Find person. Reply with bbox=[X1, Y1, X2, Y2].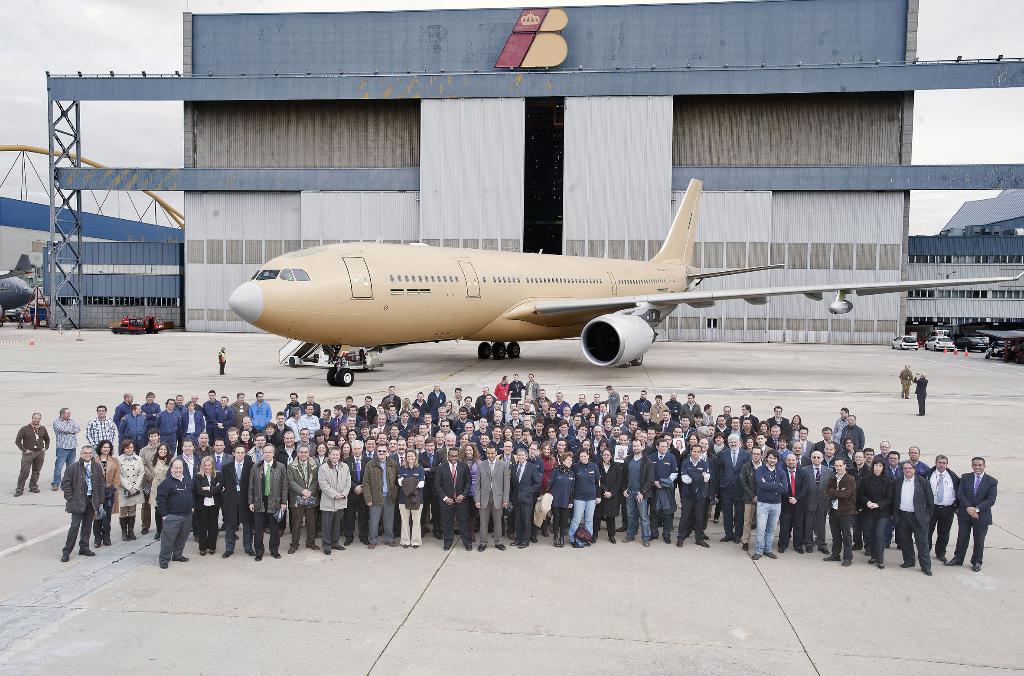
bbox=[319, 445, 351, 554].
